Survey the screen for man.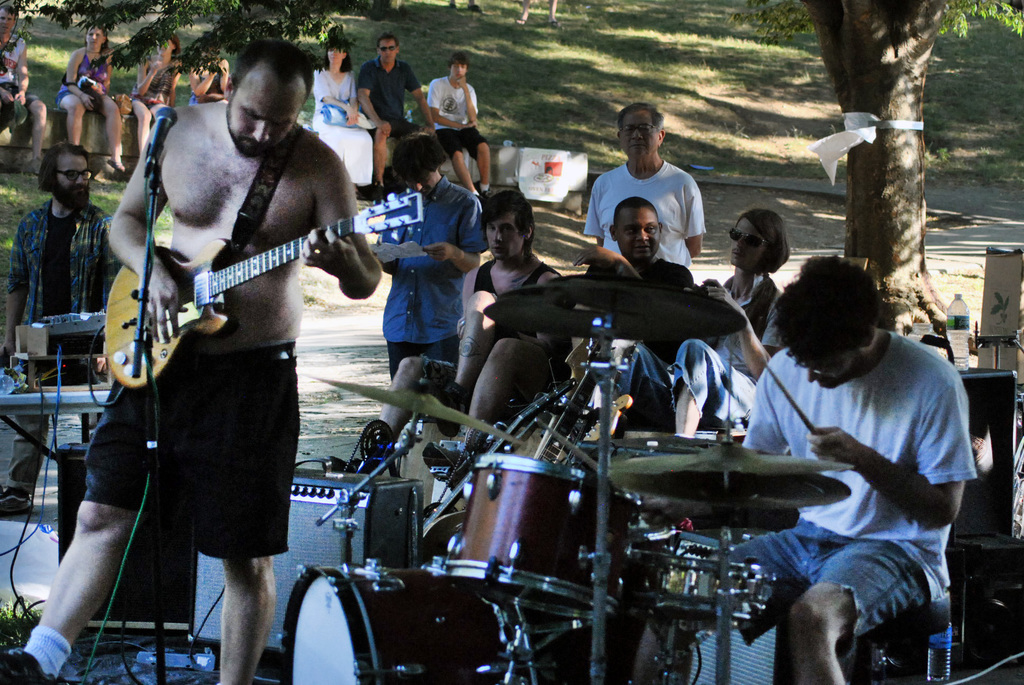
Survey found: x1=639, y1=256, x2=977, y2=684.
